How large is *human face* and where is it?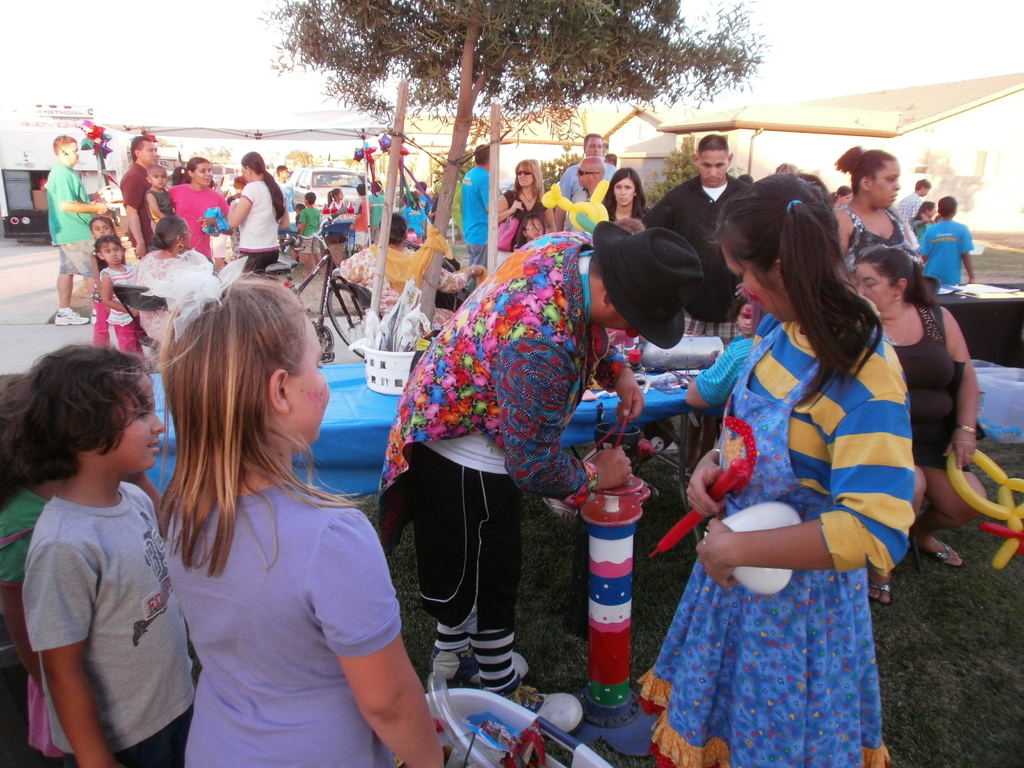
Bounding box: {"left": 60, "top": 140, "right": 86, "bottom": 172}.
